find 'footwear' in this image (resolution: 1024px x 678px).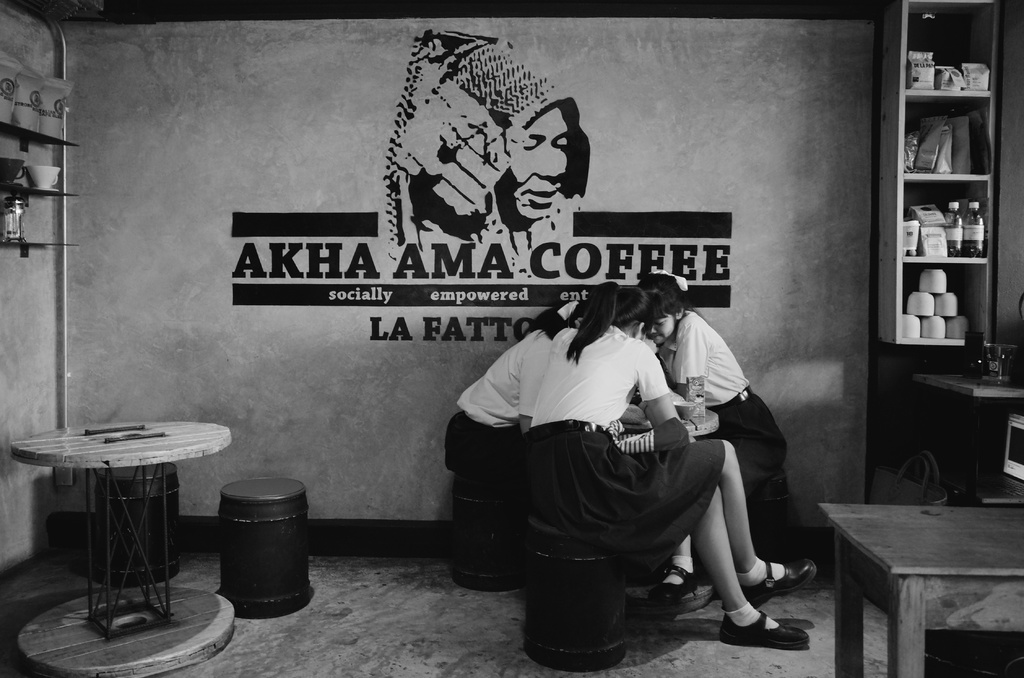
x1=648, y1=560, x2=698, y2=604.
